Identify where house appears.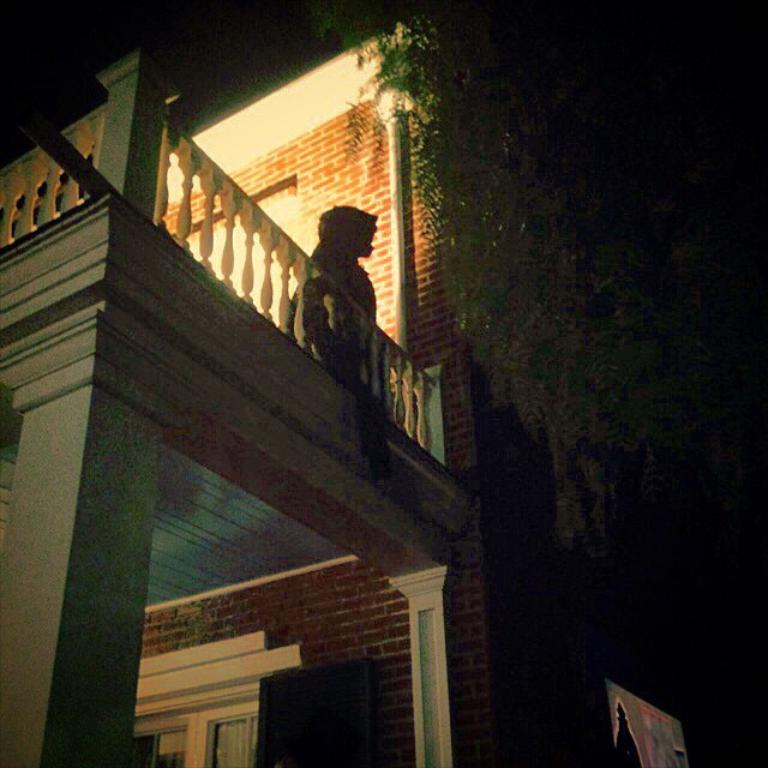
Appears at region(0, 0, 719, 767).
